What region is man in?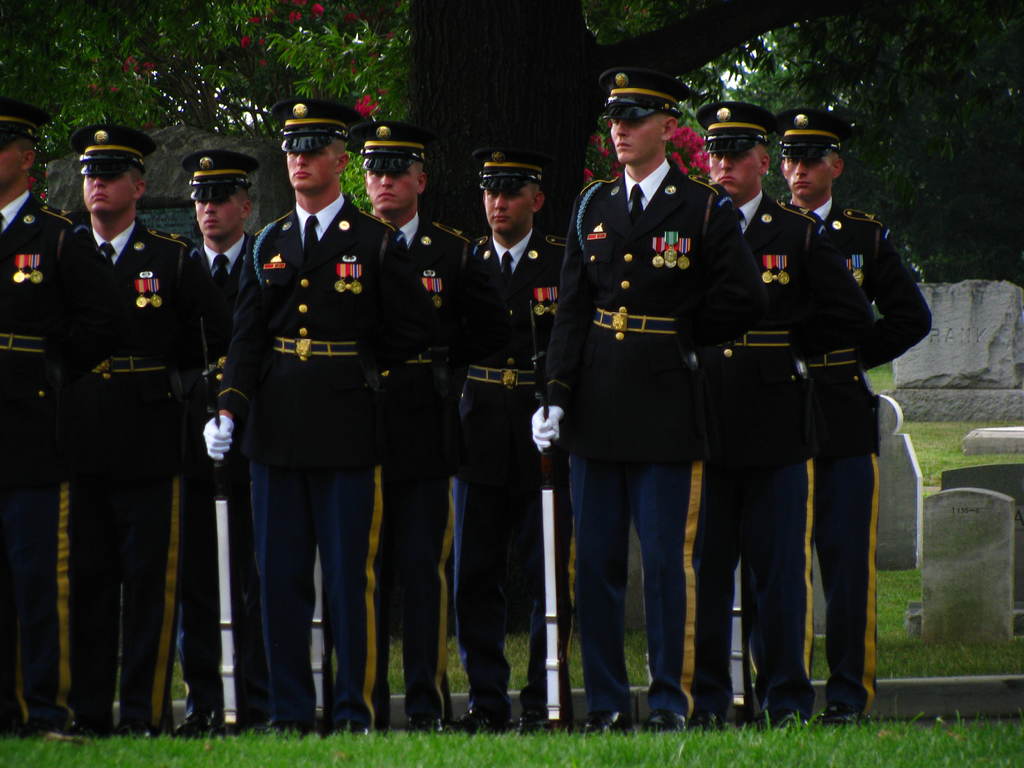
BBox(0, 100, 76, 735).
